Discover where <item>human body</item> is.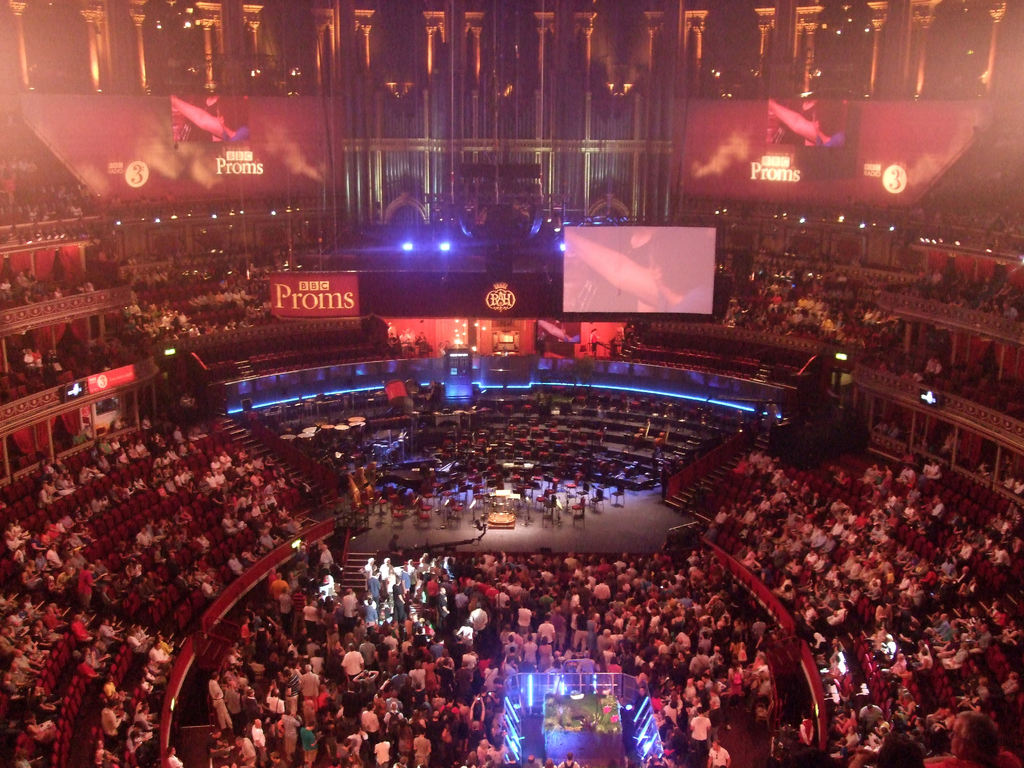
Discovered at {"left": 863, "top": 580, "right": 879, "bottom": 598}.
